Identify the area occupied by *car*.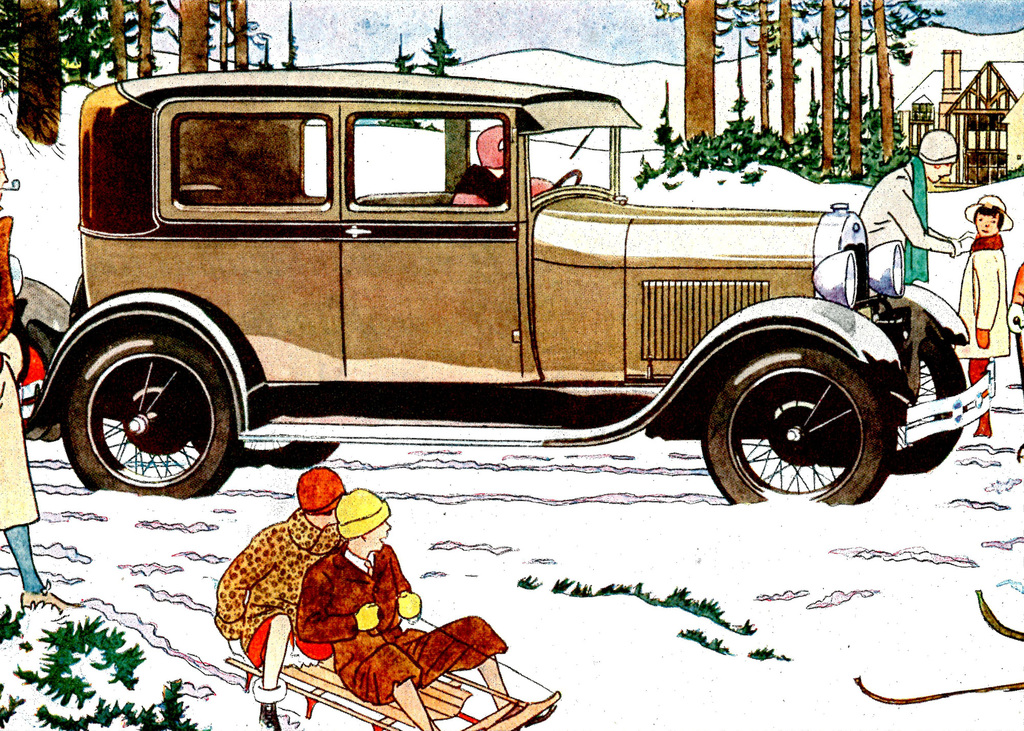
Area: pyautogui.locateOnScreen(12, 79, 959, 534).
